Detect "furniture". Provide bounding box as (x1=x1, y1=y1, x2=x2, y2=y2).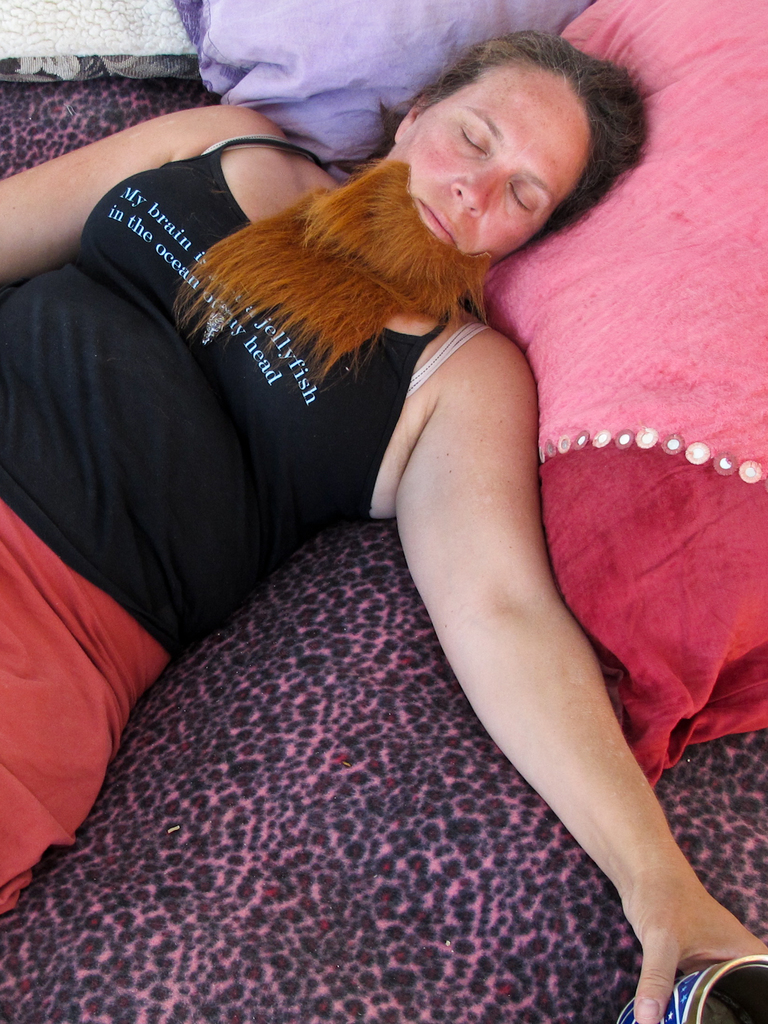
(x1=0, y1=67, x2=767, y2=1023).
